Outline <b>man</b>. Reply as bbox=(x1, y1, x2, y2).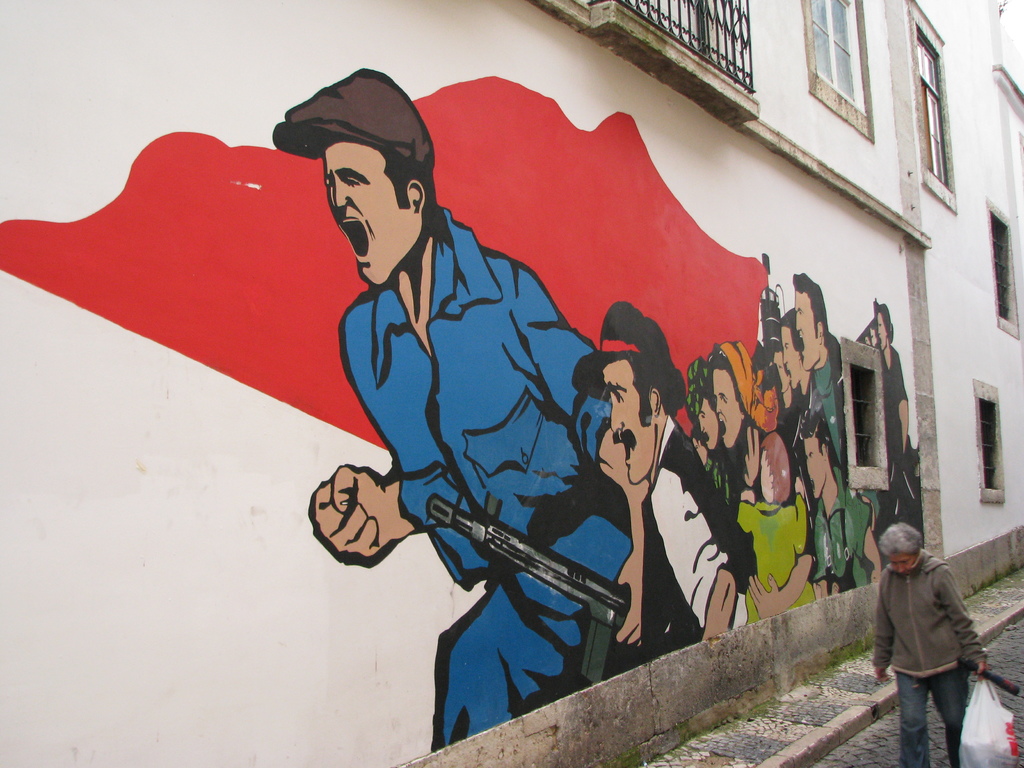
bbox=(789, 267, 882, 533).
